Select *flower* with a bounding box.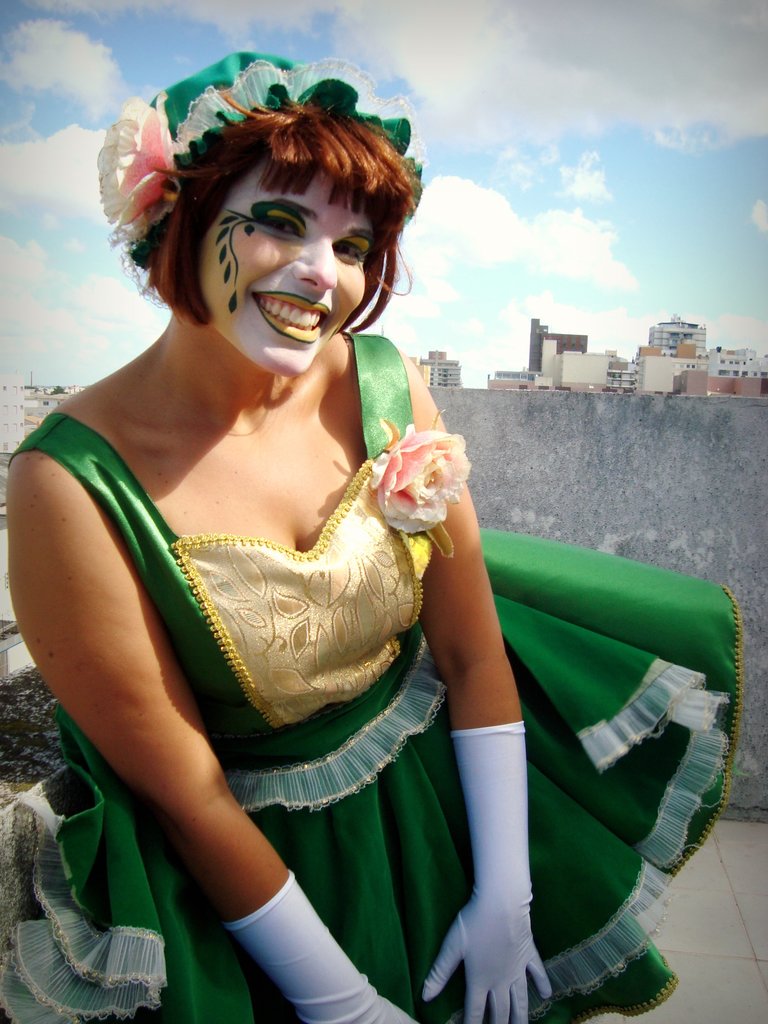
(left=378, top=422, right=472, bottom=542).
